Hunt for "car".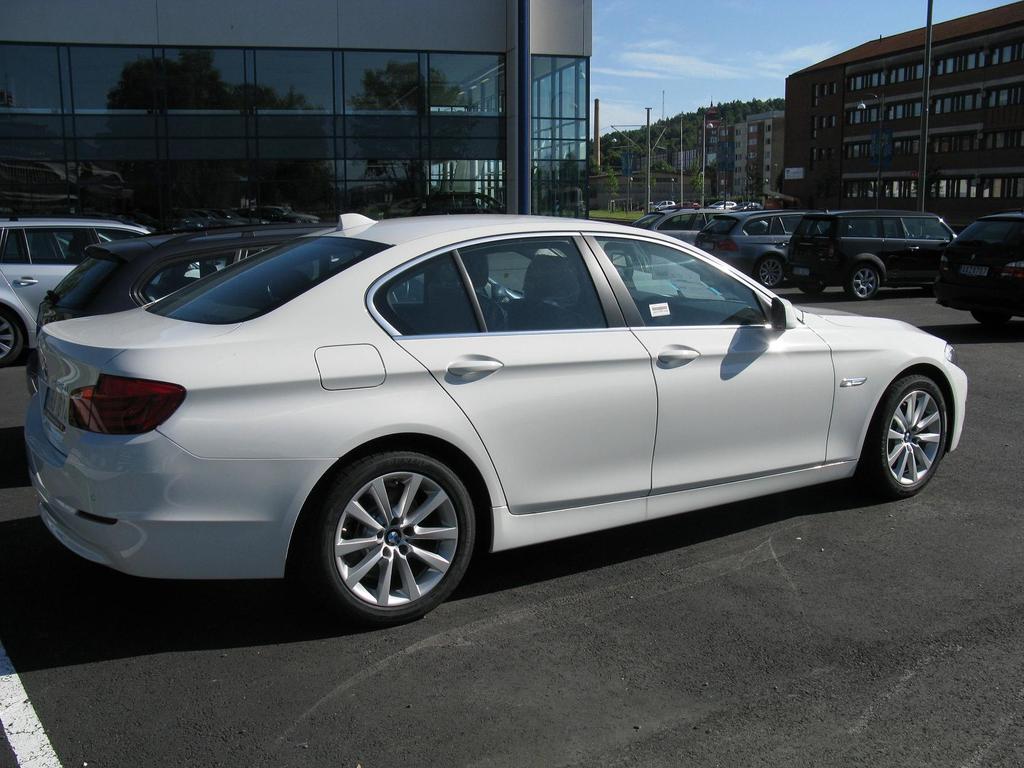
Hunted down at {"left": 698, "top": 208, "right": 804, "bottom": 291}.
